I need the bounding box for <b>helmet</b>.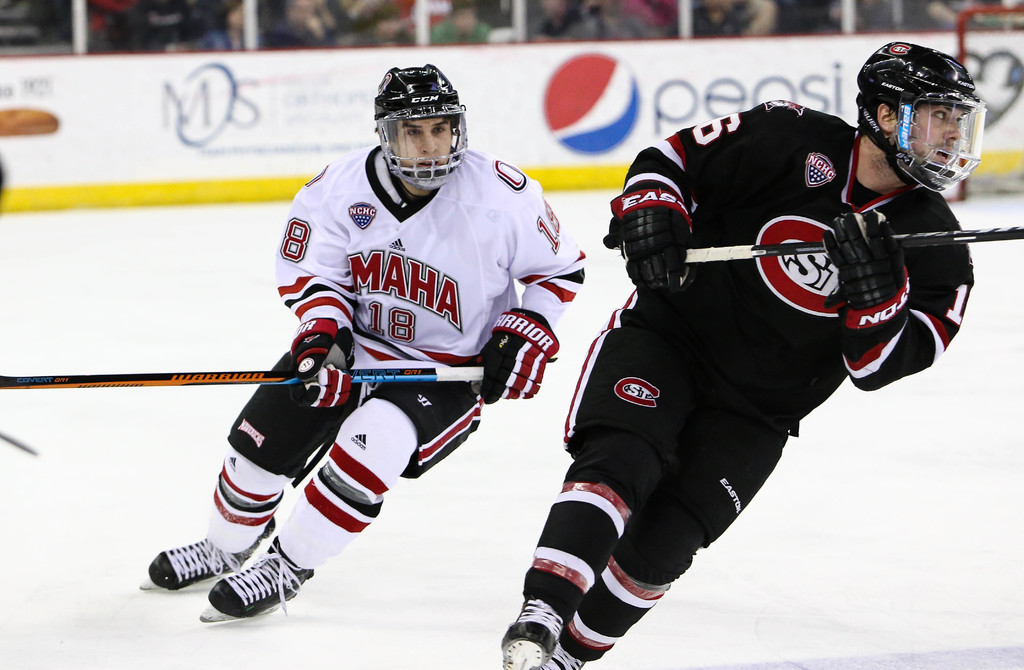
Here it is: (374,63,470,185).
